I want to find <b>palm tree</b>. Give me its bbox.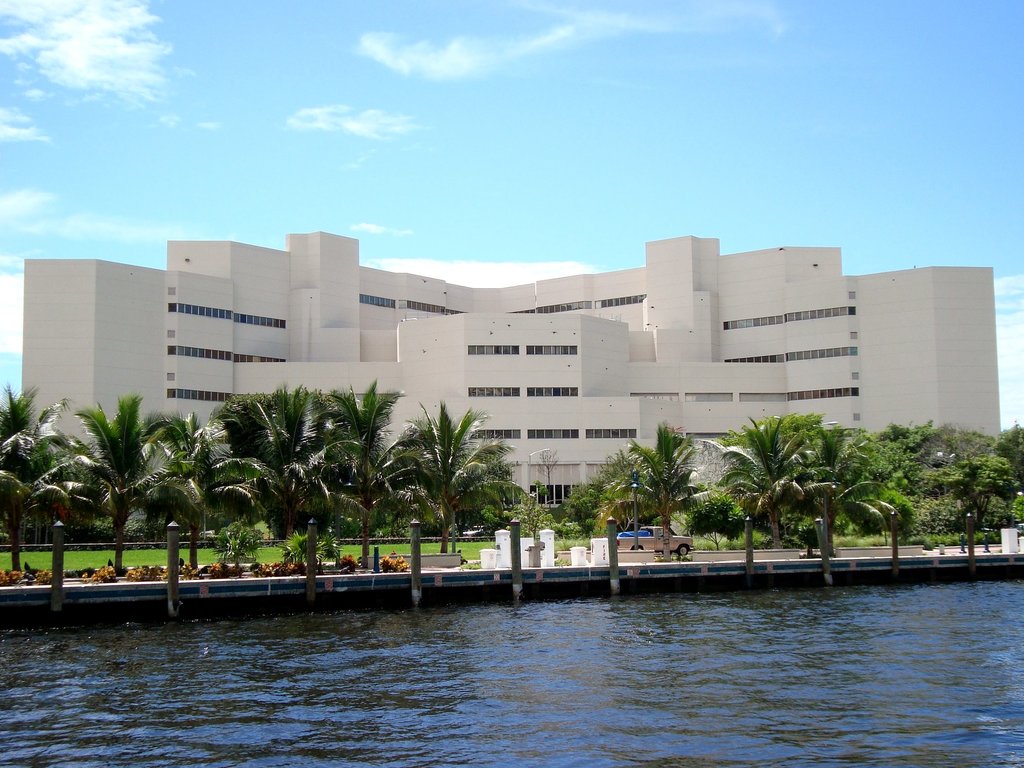
<box>588,426,696,565</box>.
